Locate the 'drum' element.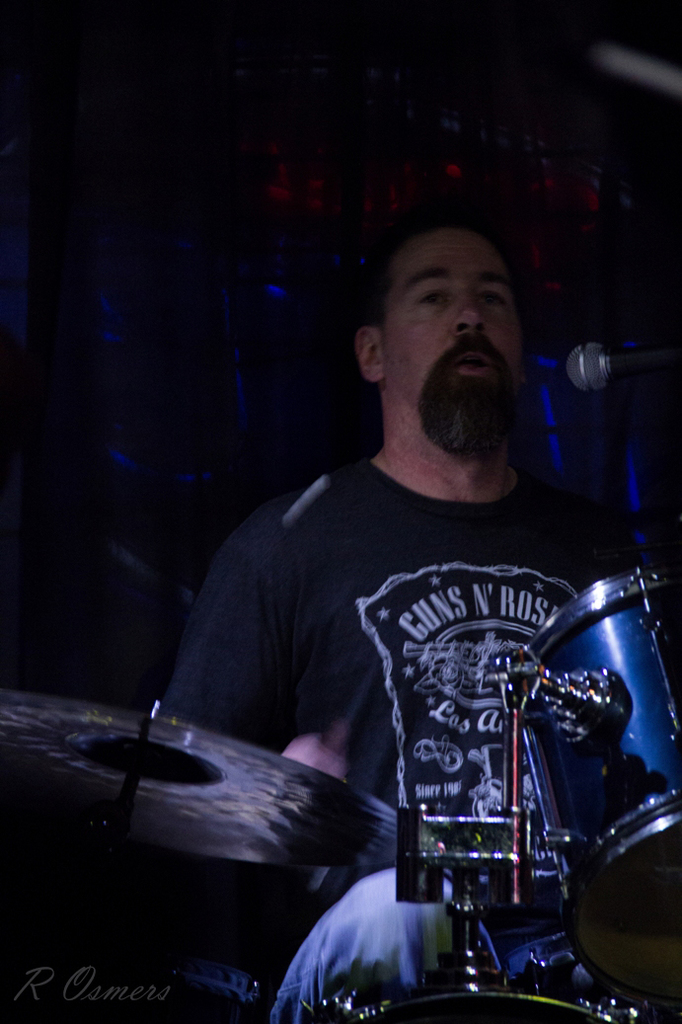
Element bbox: (305,978,680,1023).
